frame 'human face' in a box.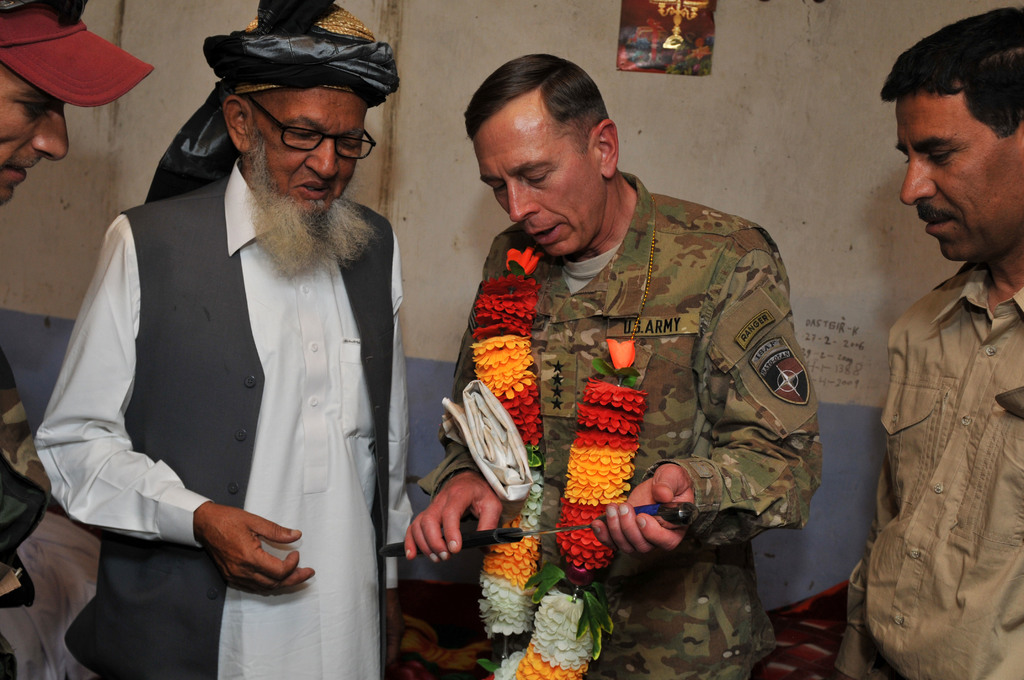
1,66,70,204.
